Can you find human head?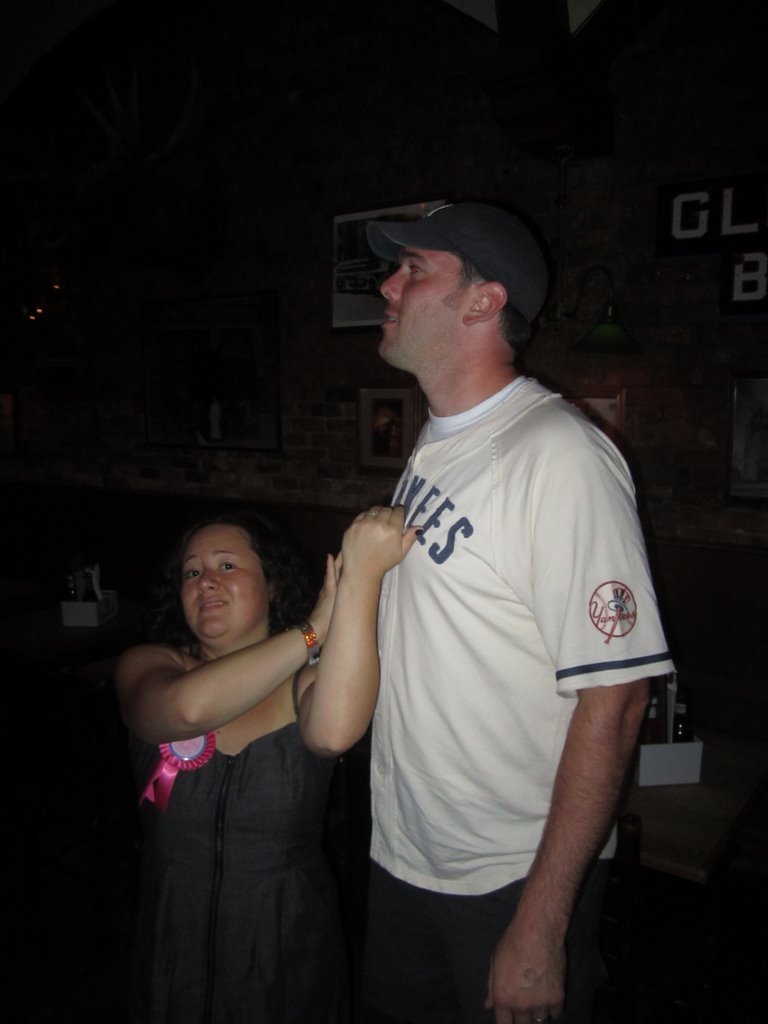
Yes, bounding box: {"left": 169, "top": 517, "right": 302, "bottom": 658}.
